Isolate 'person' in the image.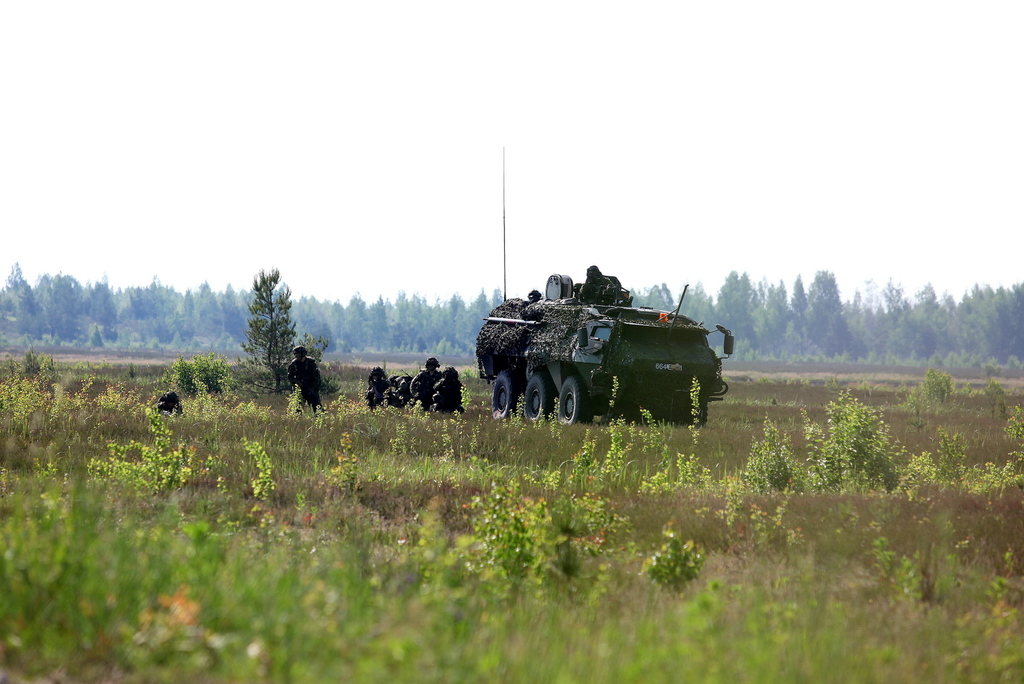
Isolated region: [524,288,547,303].
